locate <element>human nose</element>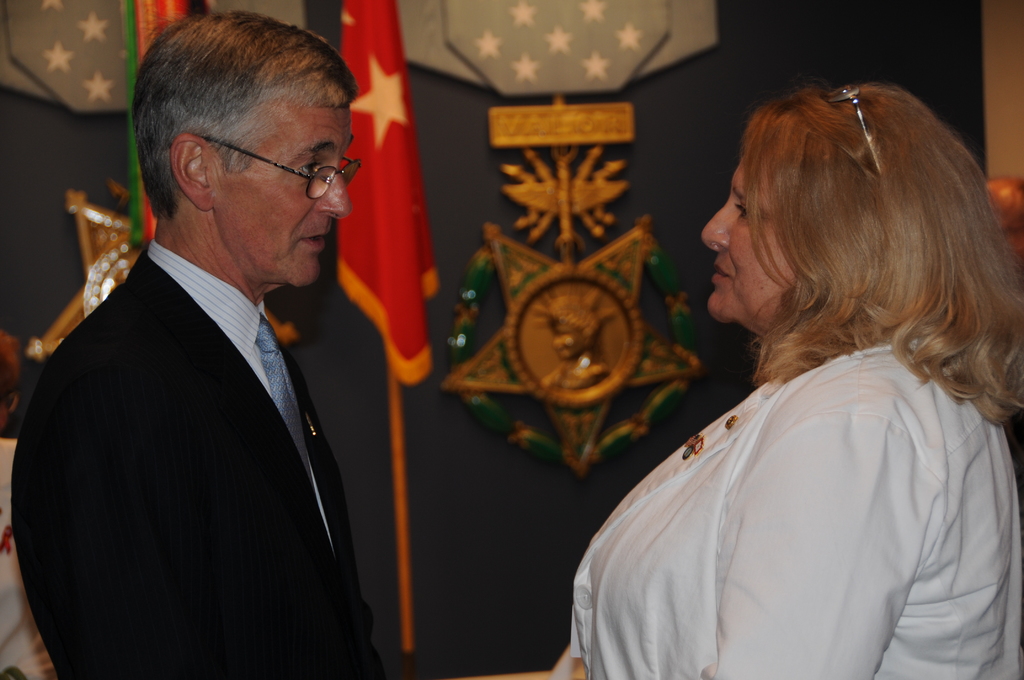
[701,199,730,252]
